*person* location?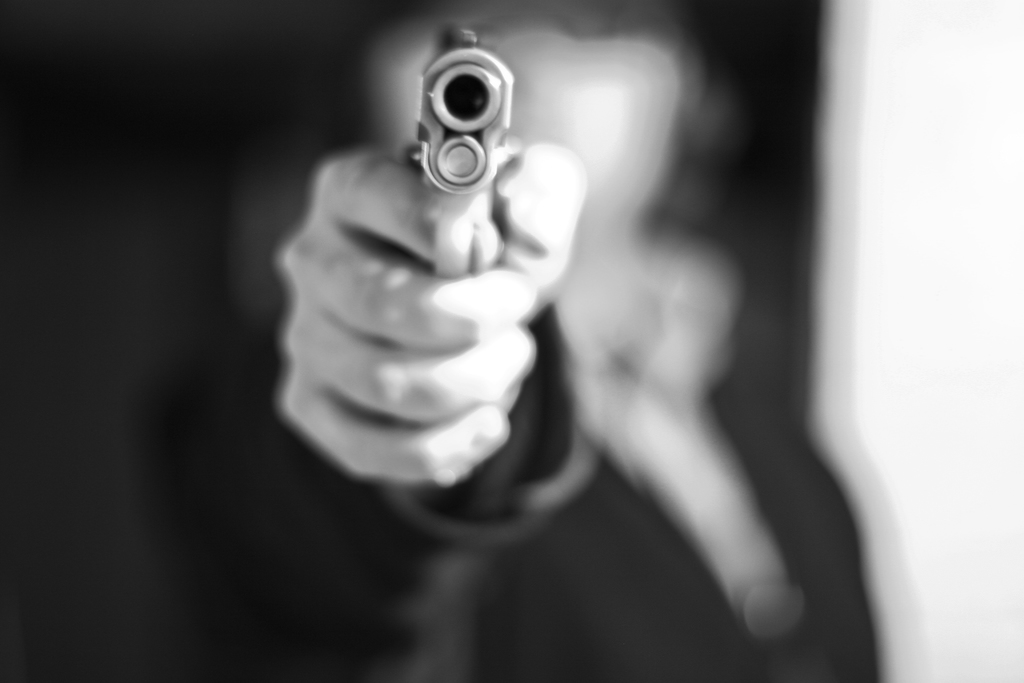
region(131, 0, 880, 682)
